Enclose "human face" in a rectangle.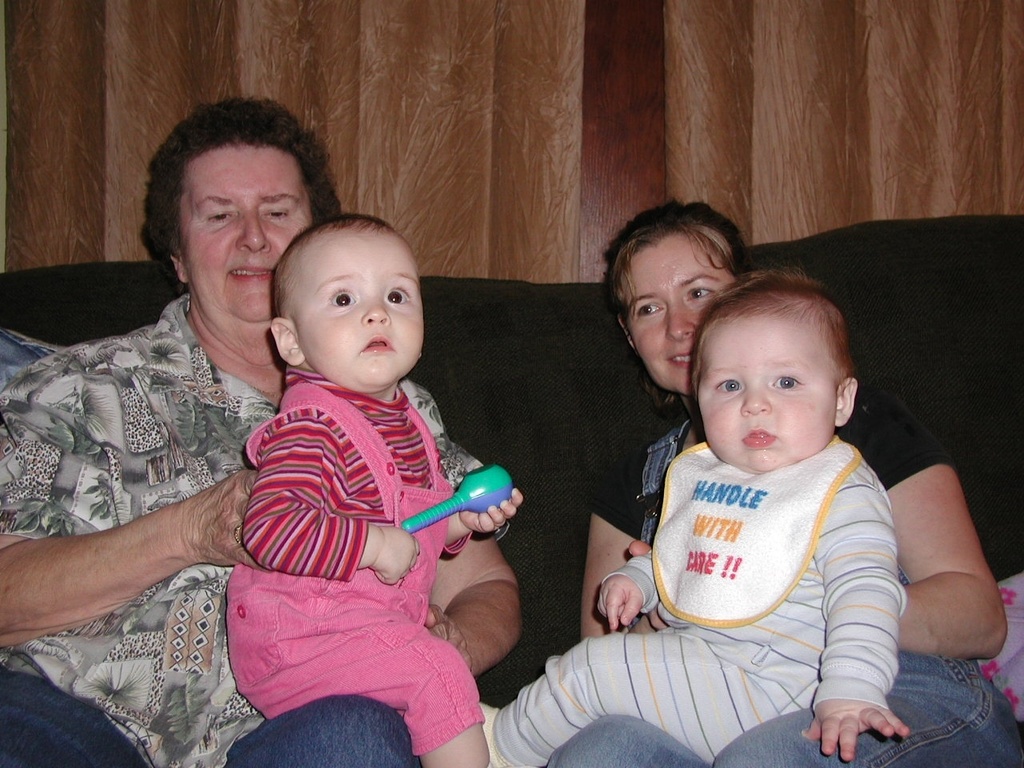
{"left": 181, "top": 145, "right": 311, "bottom": 321}.
